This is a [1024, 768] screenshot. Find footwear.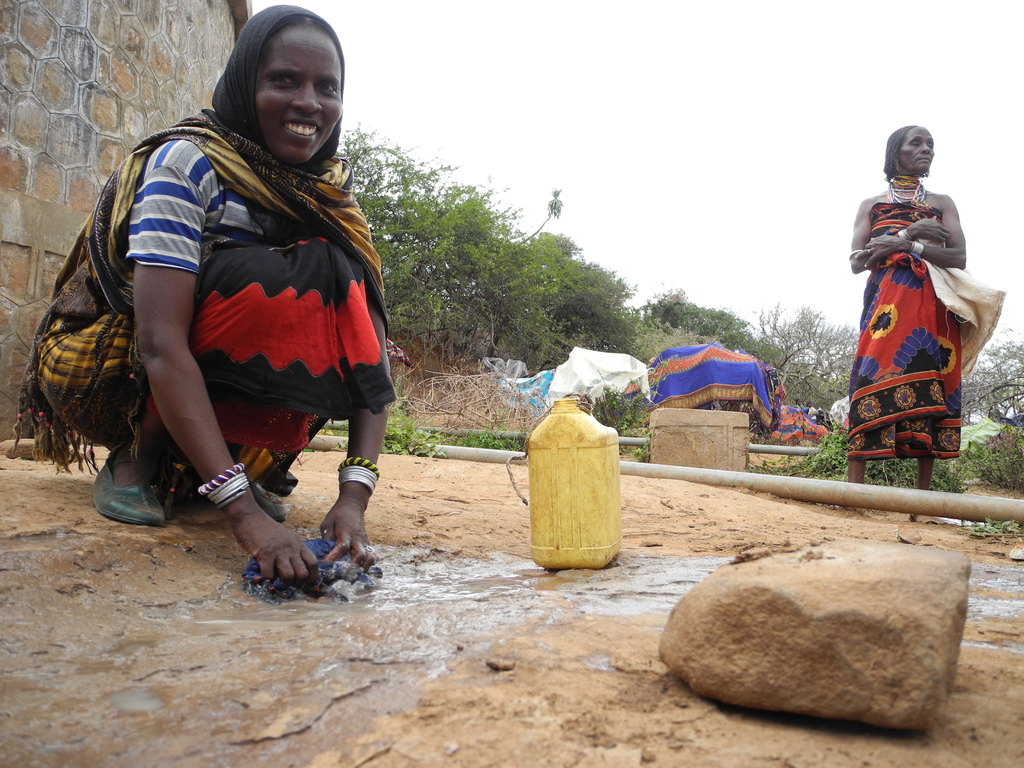
Bounding box: (x1=237, y1=471, x2=289, y2=516).
